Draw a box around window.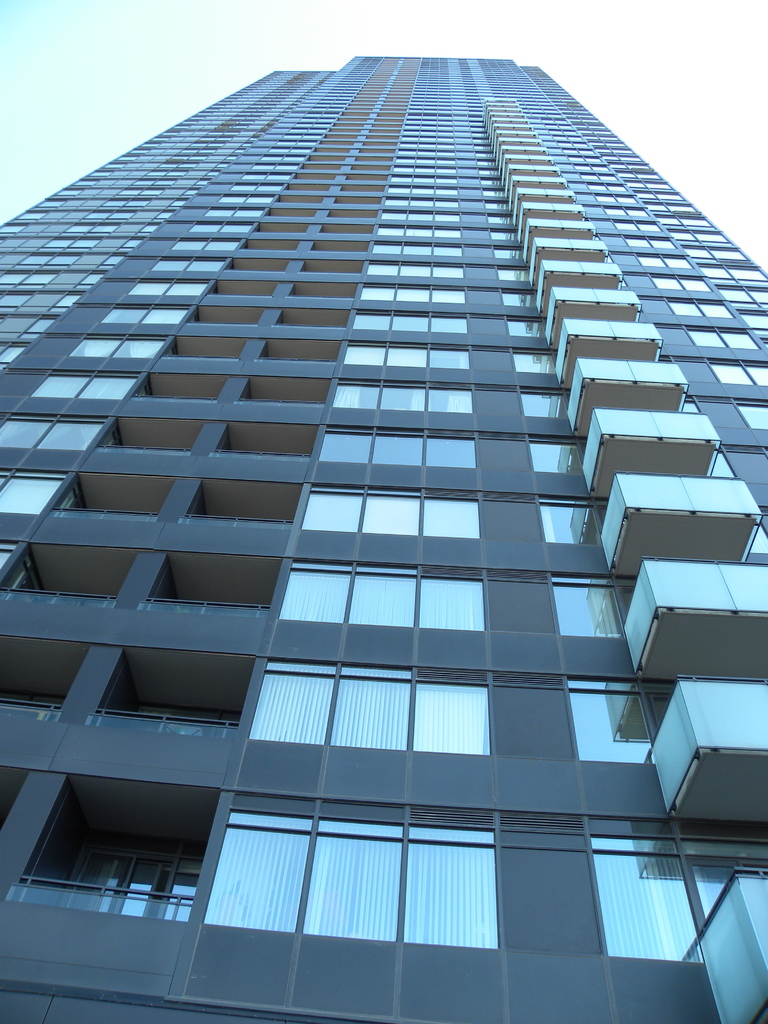
box(740, 302, 766, 332).
